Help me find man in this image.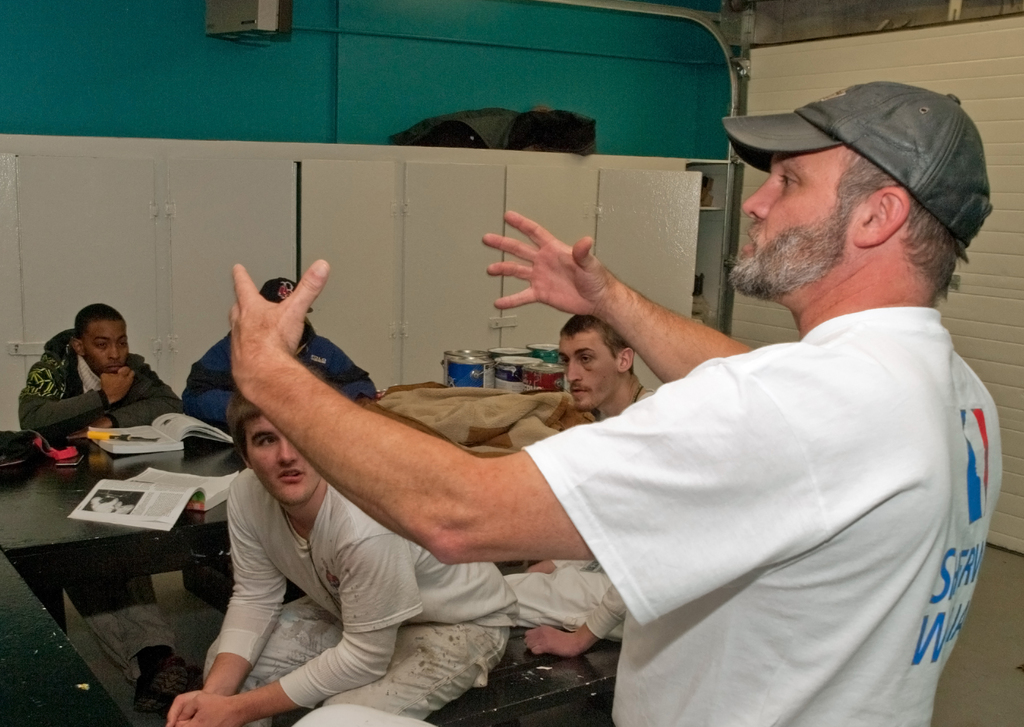
Found it: bbox(180, 277, 378, 602).
